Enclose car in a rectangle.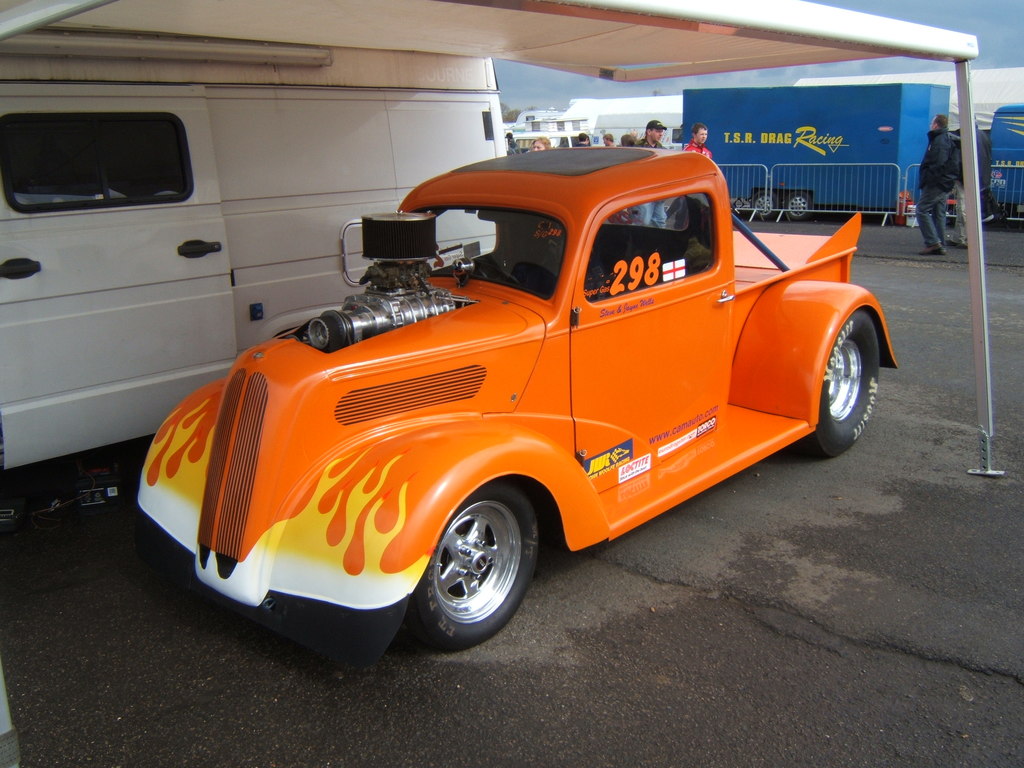
bbox=[136, 145, 900, 672].
